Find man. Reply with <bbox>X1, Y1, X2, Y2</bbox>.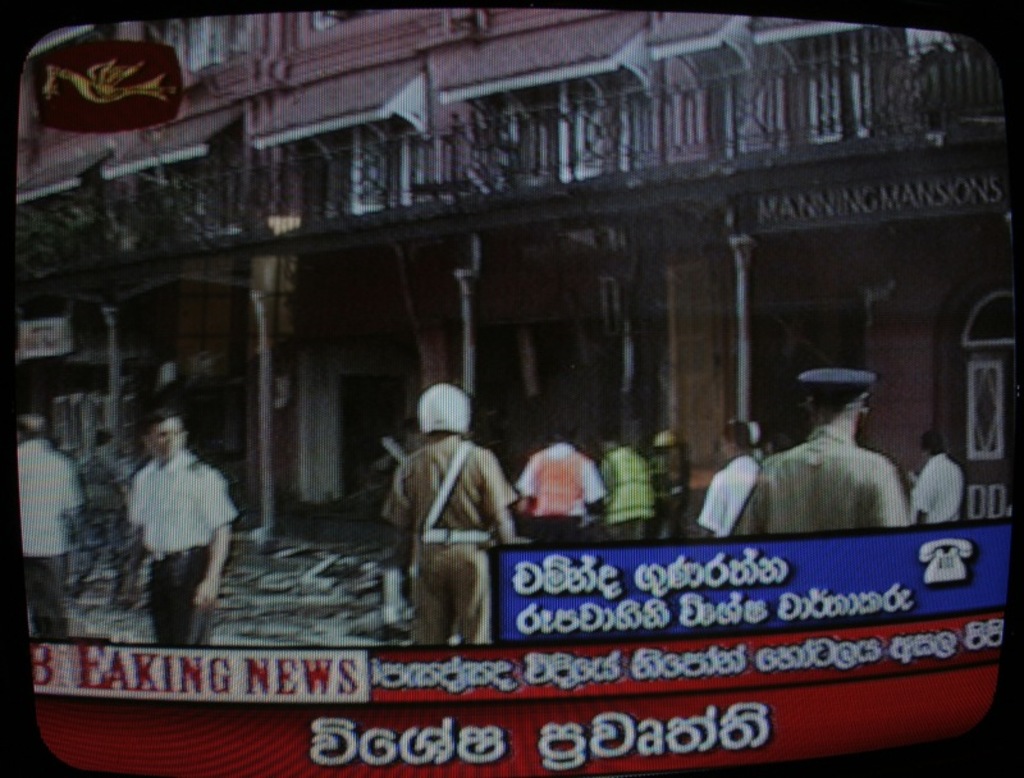
<bbox>378, 384, 524, 645</bbox>.
